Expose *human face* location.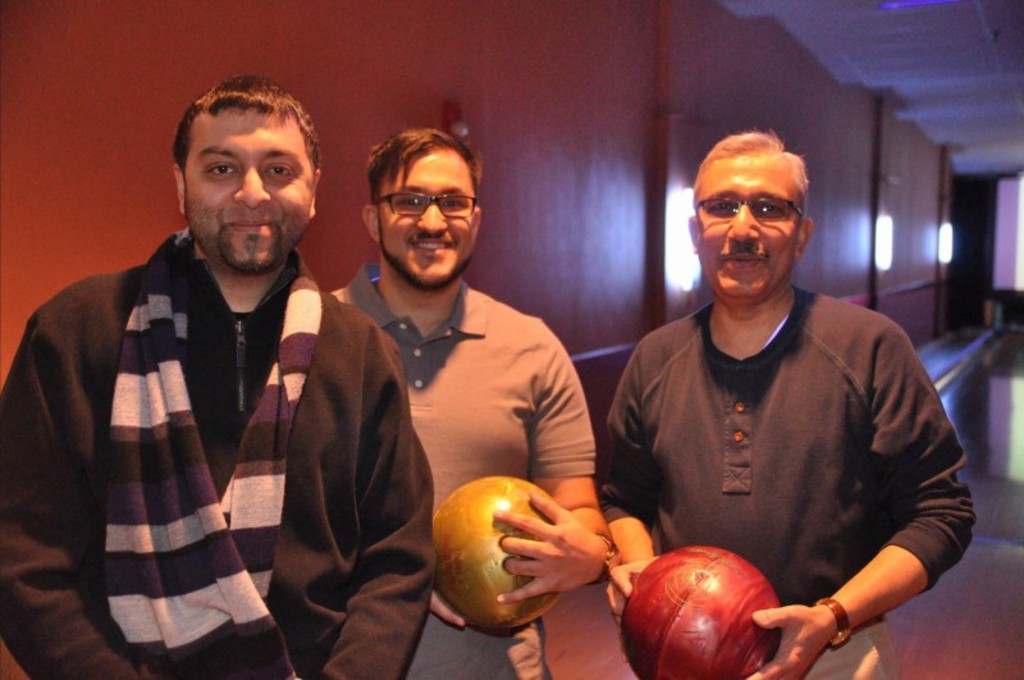
Exposed at {"left": 694, "top": 158, "right": 803, "bottom": 297}.
